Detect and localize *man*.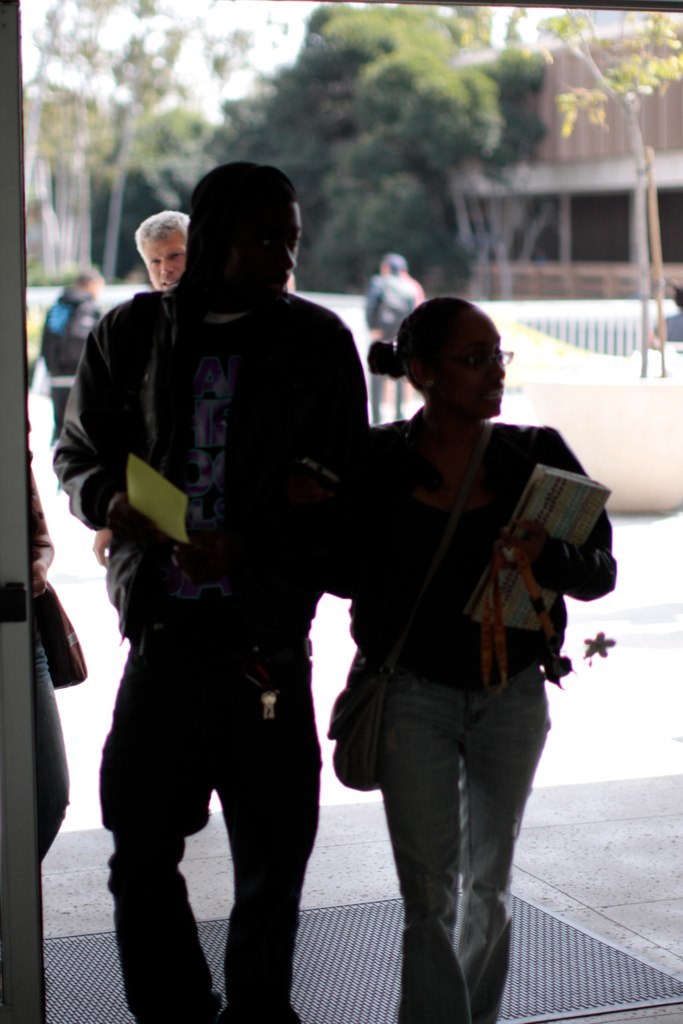
Localized at box(137, 213, 194, 286).
